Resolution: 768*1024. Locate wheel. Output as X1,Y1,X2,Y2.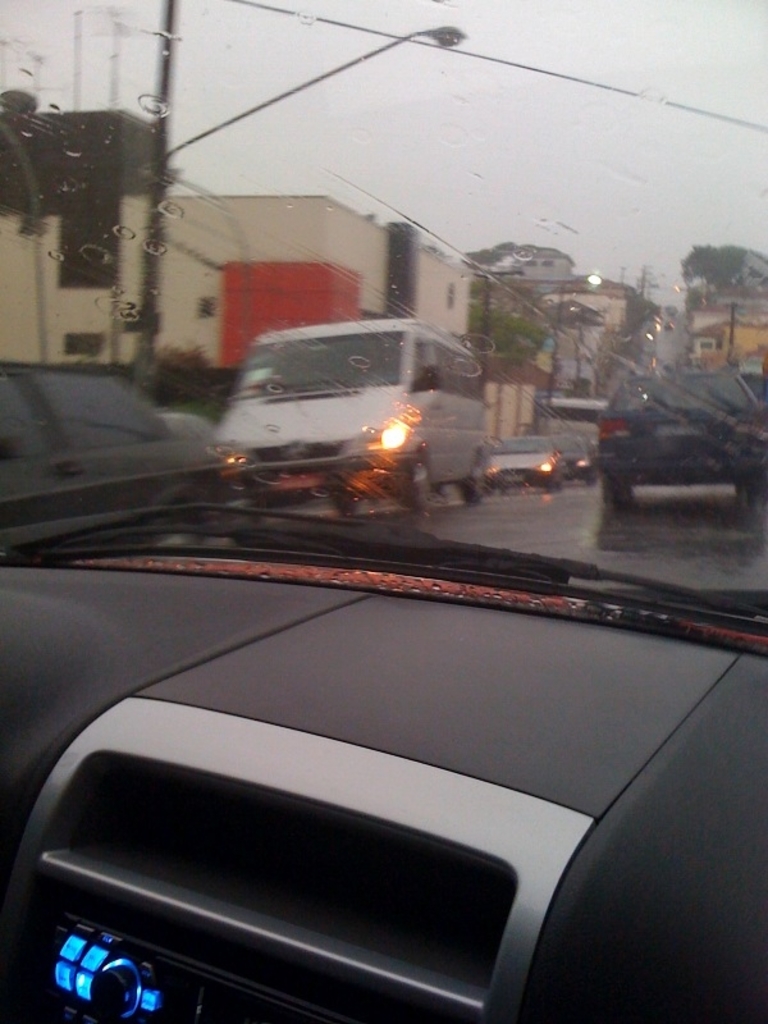
393,454,434,506.
